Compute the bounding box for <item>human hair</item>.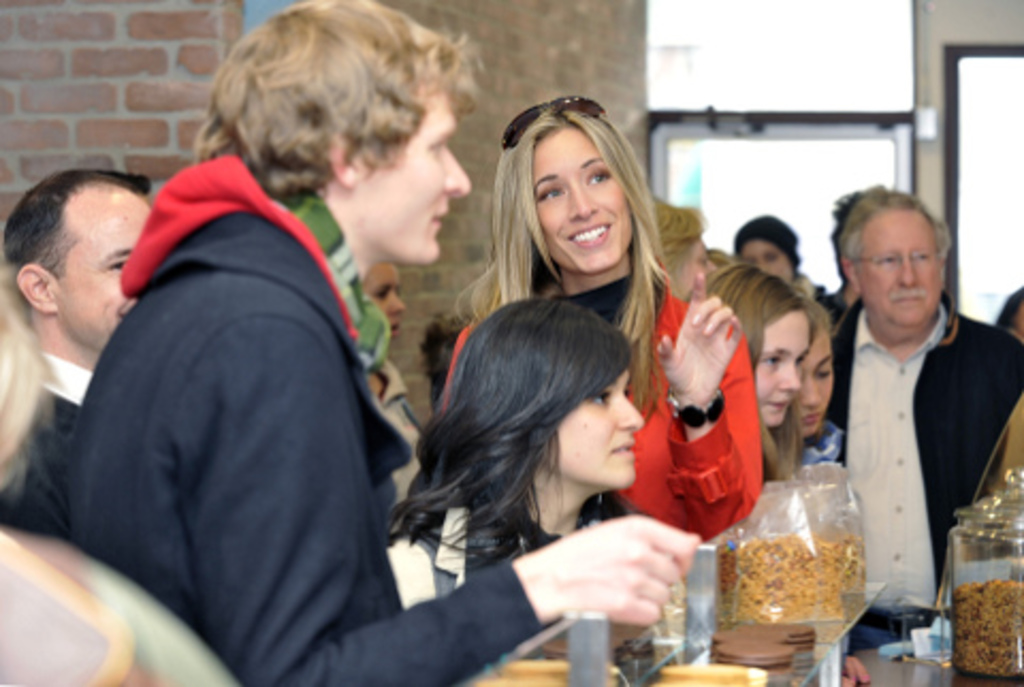
l=700, t=260, r=811, b=482.
